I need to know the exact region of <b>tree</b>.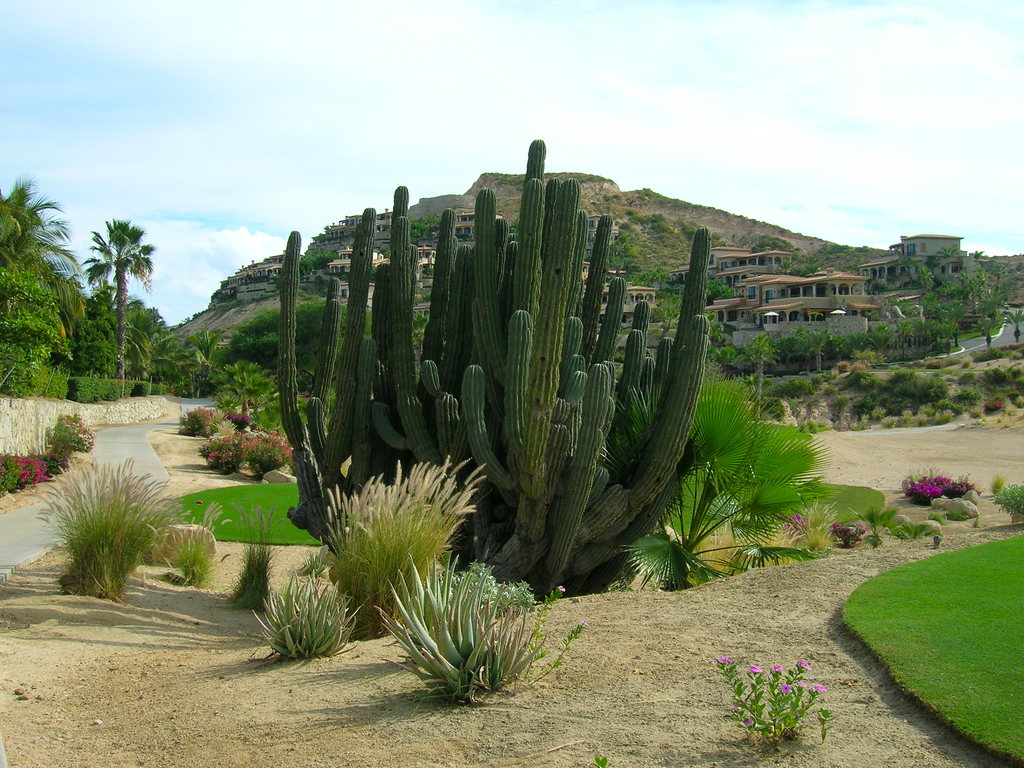
Region: region(776, 379, 817, 409).
